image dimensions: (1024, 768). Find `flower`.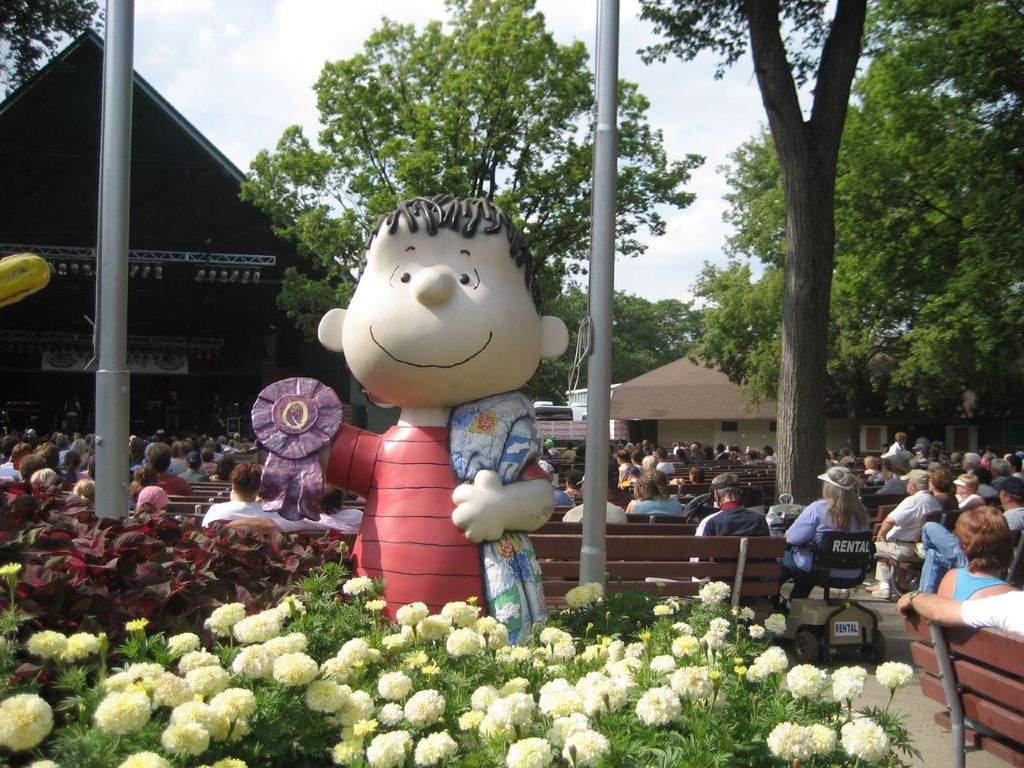
select_region(606, 638, 622, 658).
